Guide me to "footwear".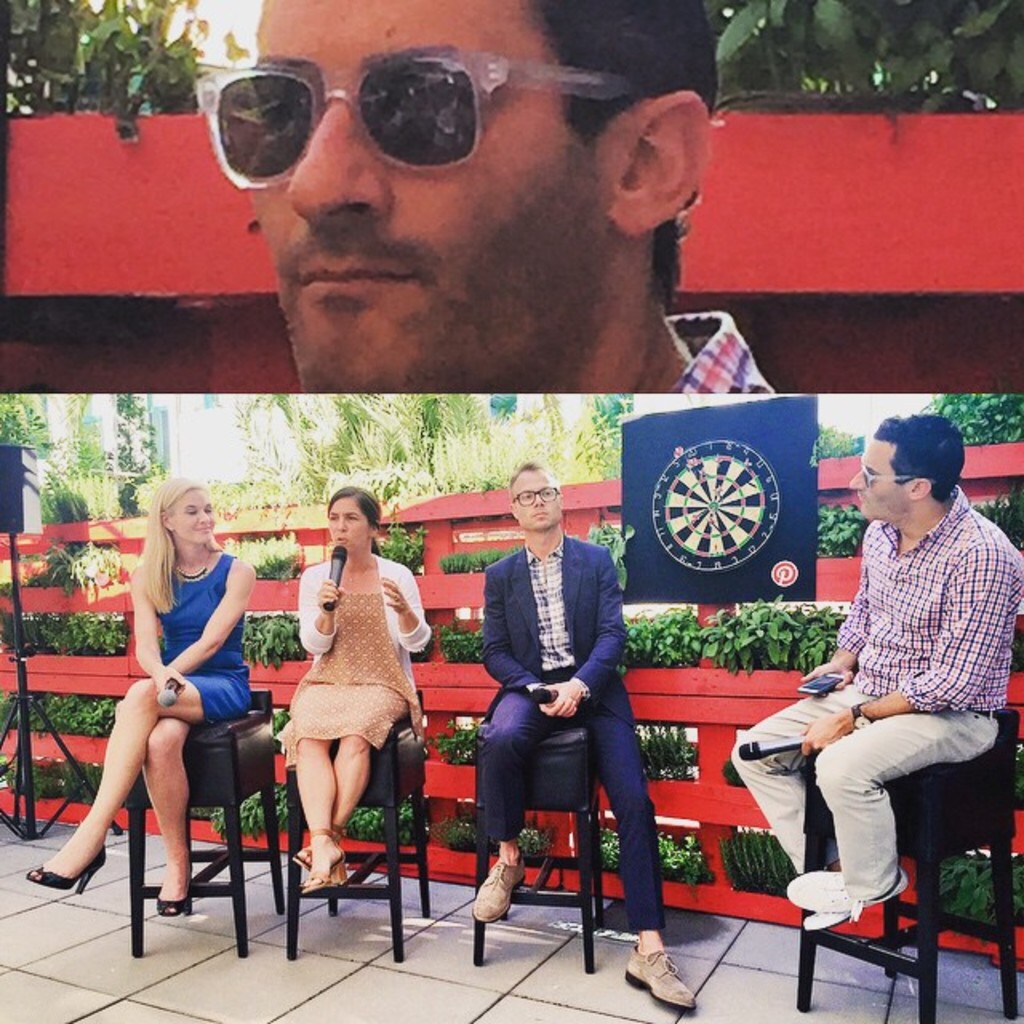
Guidance: BBox(293, 837, 322, 874).
